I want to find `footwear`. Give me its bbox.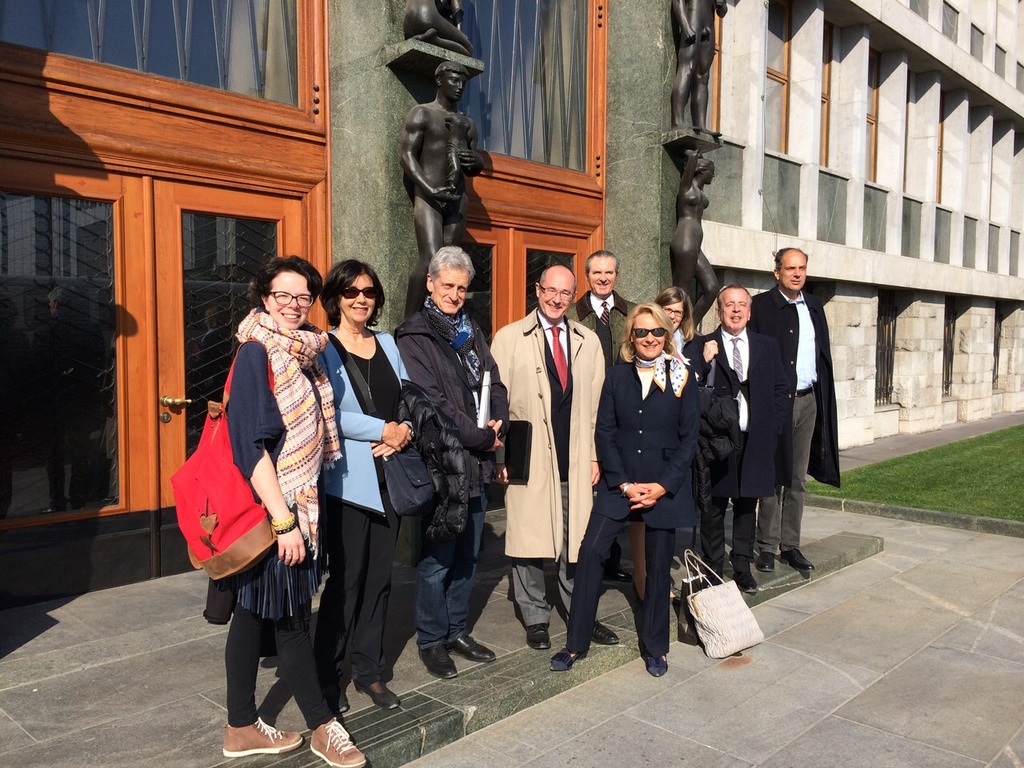
crop(761, 553, 778, 577).
